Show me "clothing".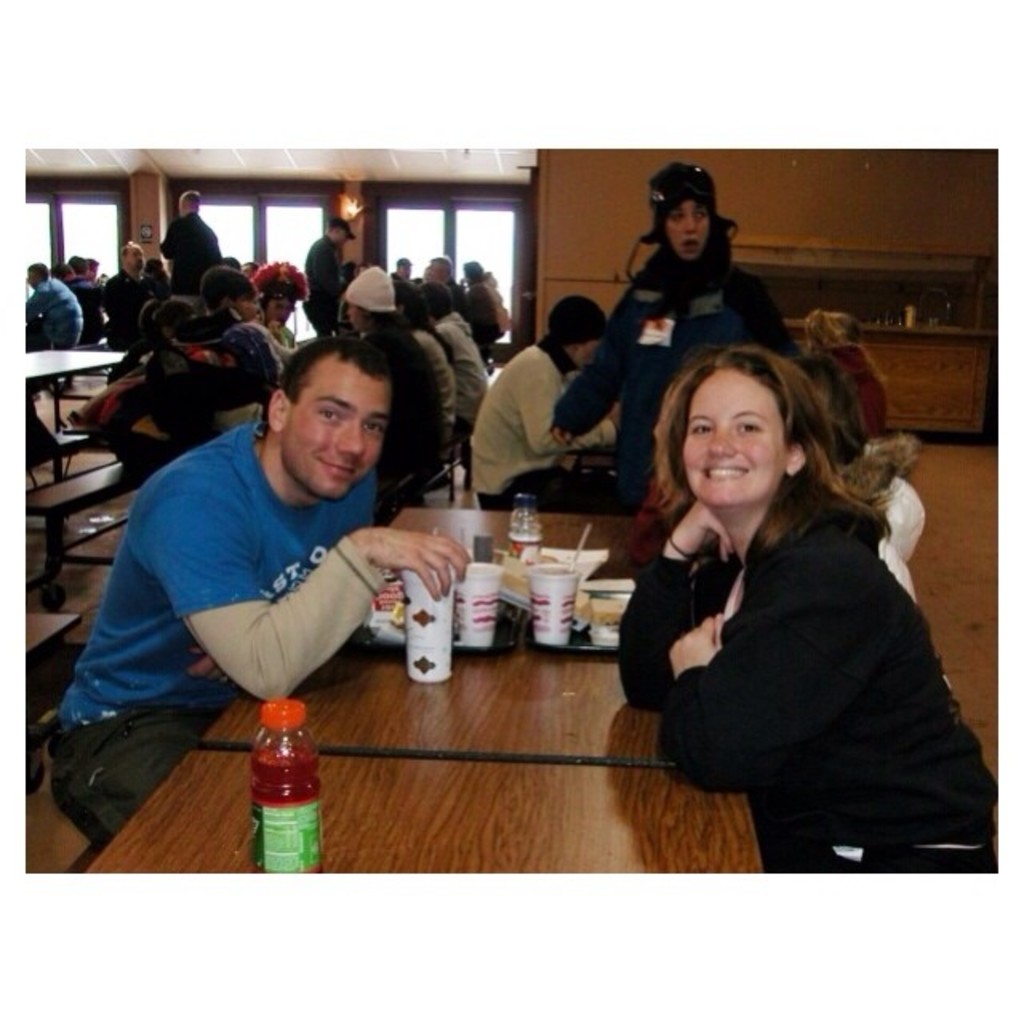
"clothing" is here: 50/418/418/846.
